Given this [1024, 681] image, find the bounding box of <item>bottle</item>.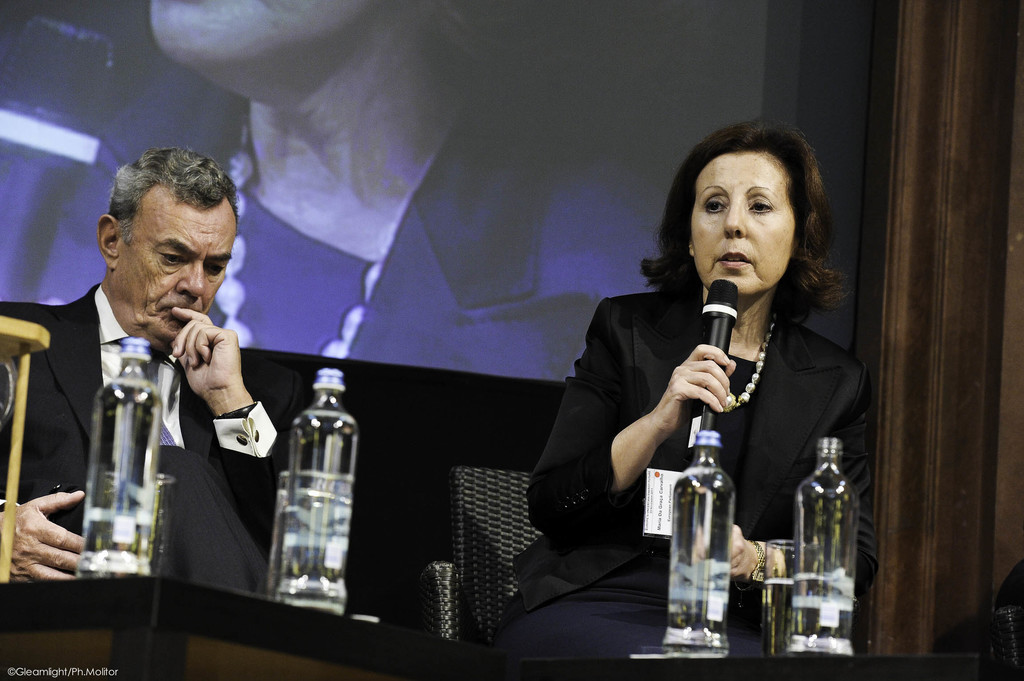
pyautogui.locateOnScreen(788, 437, 860, 655).
